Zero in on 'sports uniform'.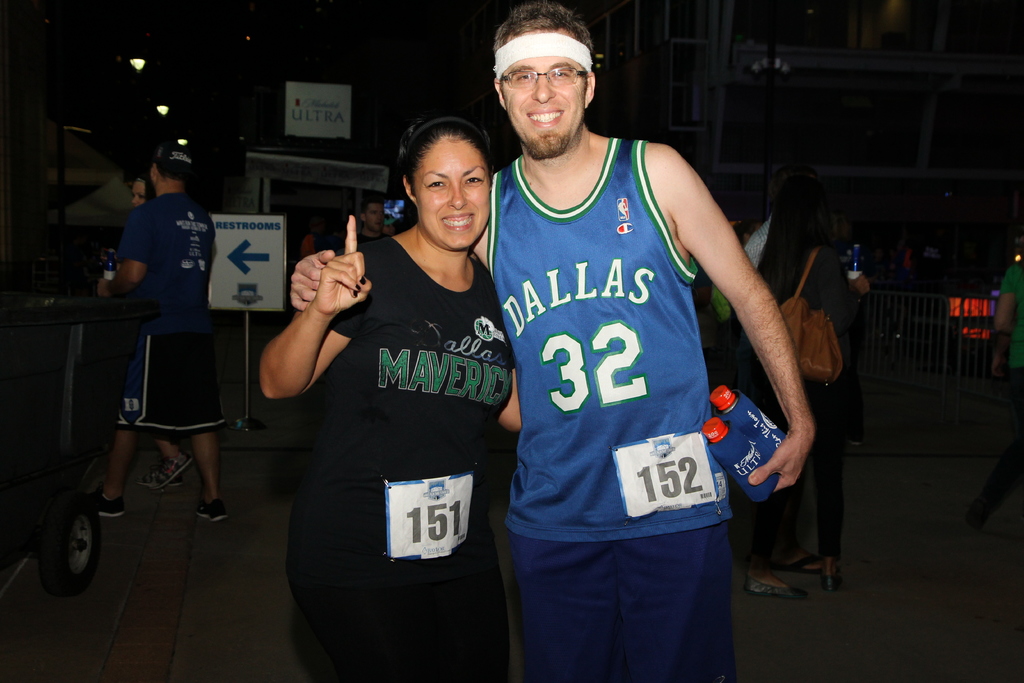
Zeroed in: 292/234/515/682.
